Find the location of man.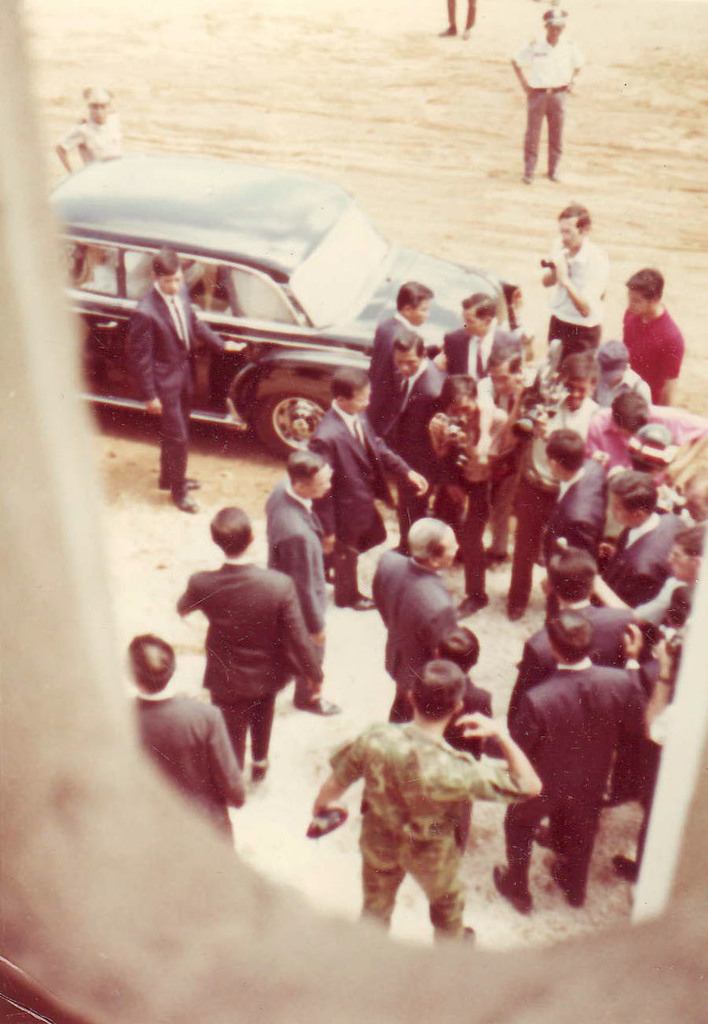
Location: crop(262, 446, 343, 716).
